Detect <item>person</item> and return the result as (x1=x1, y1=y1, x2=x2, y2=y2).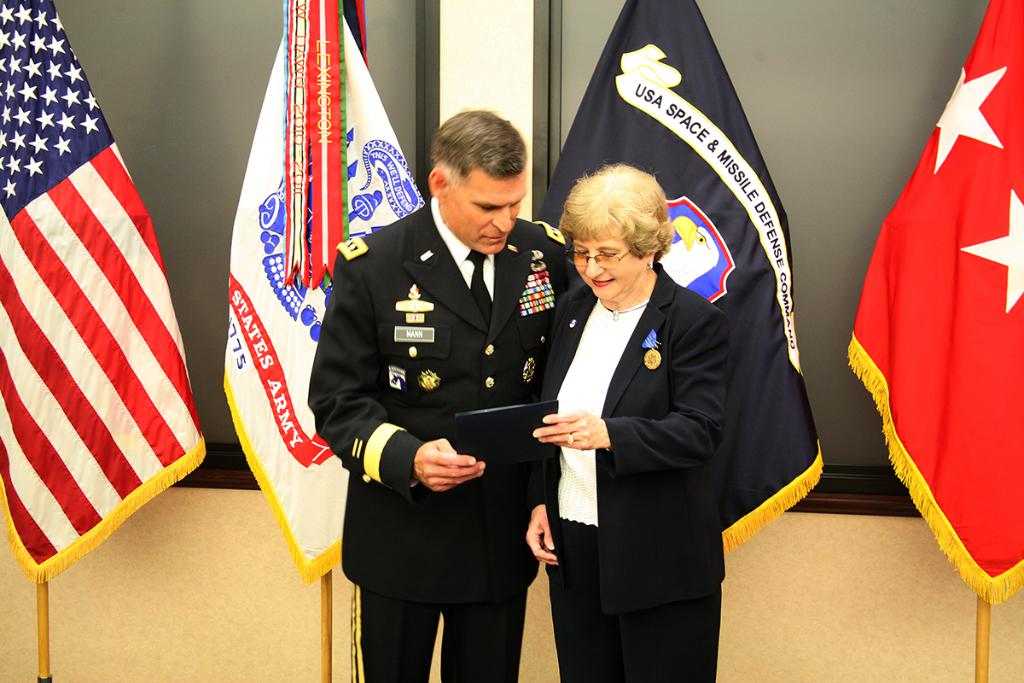
(x1=306, y1=108, x2=584, y2=682).
